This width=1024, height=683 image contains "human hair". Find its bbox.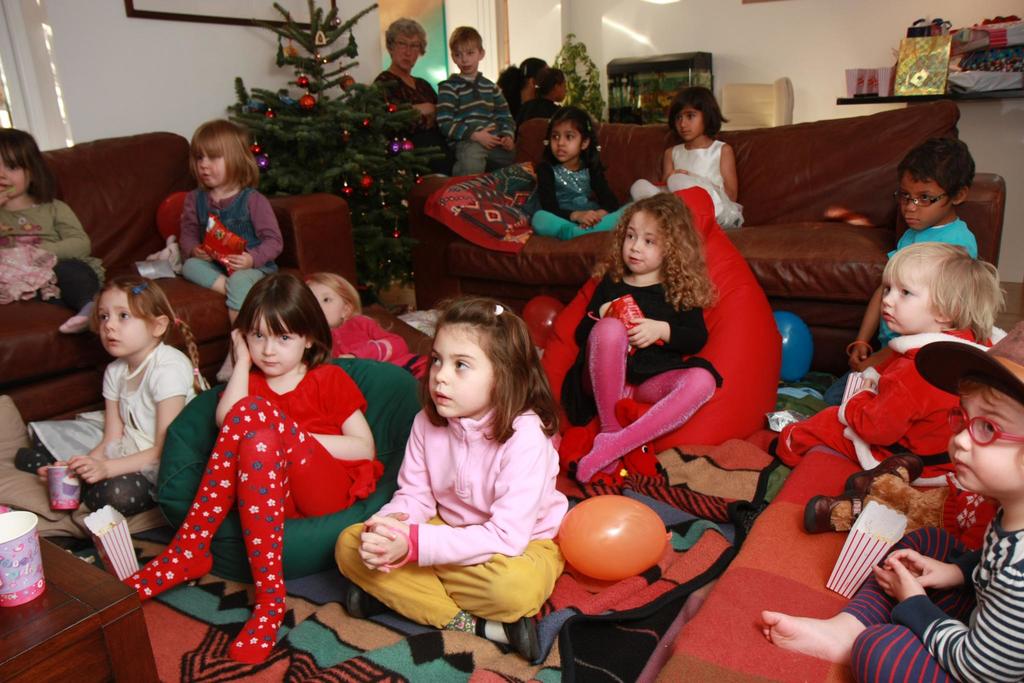
<box>540,104,612,181</box>.
